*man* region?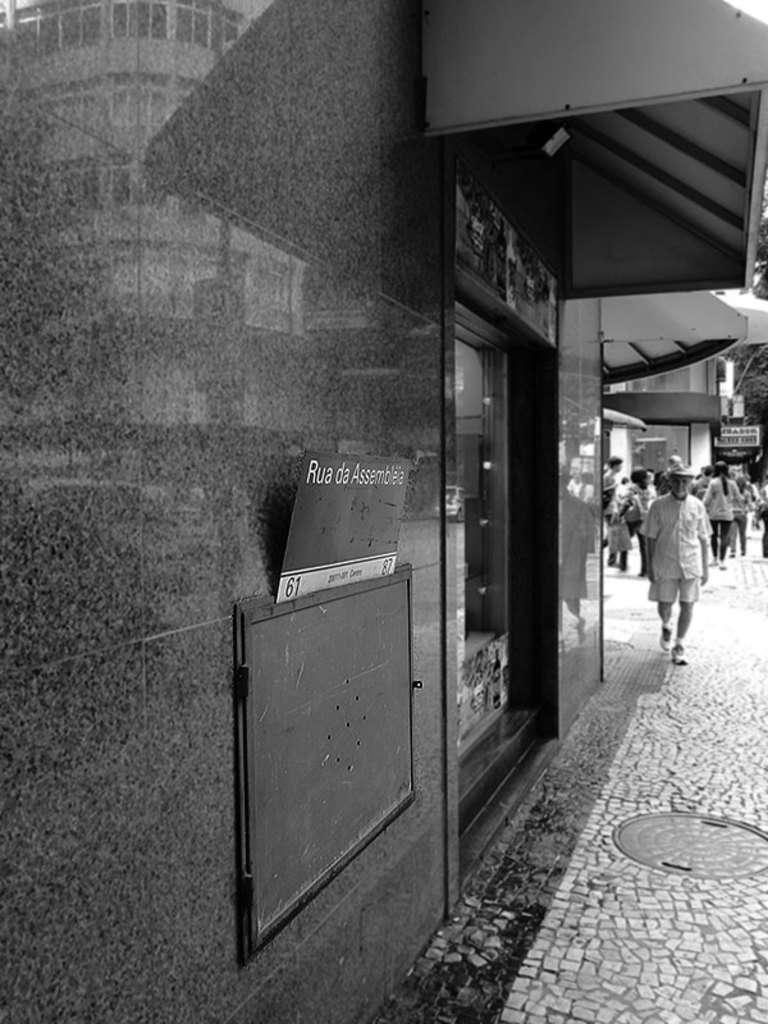
detection(658, 483, 736, 648)
